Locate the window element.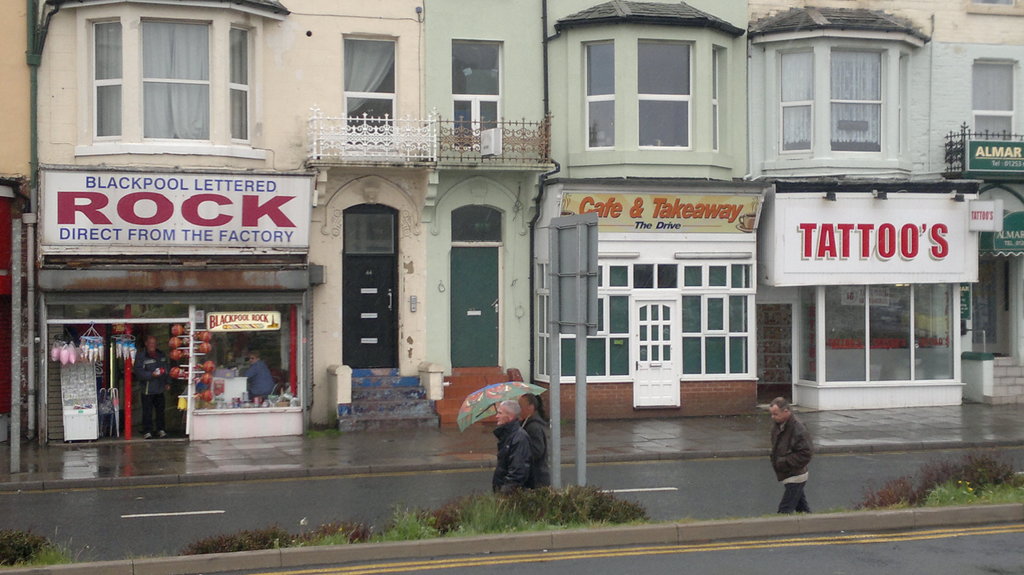
Element bbox: [left=35, top=8, right=274, bottom=148].
